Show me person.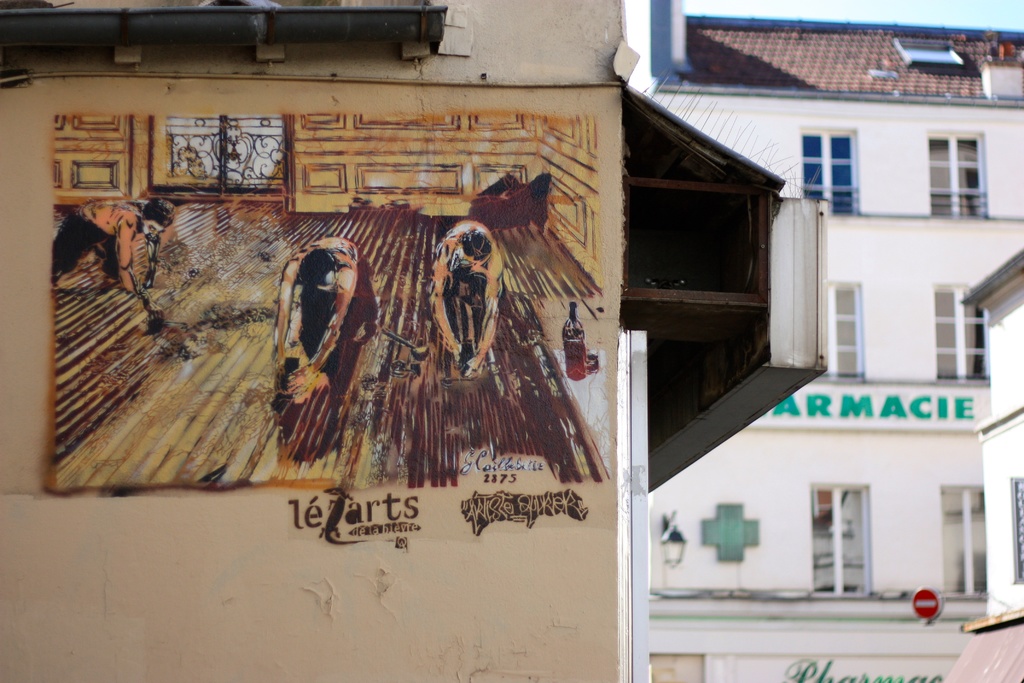
person is here: bbox=(427, 221, 504, 366).
